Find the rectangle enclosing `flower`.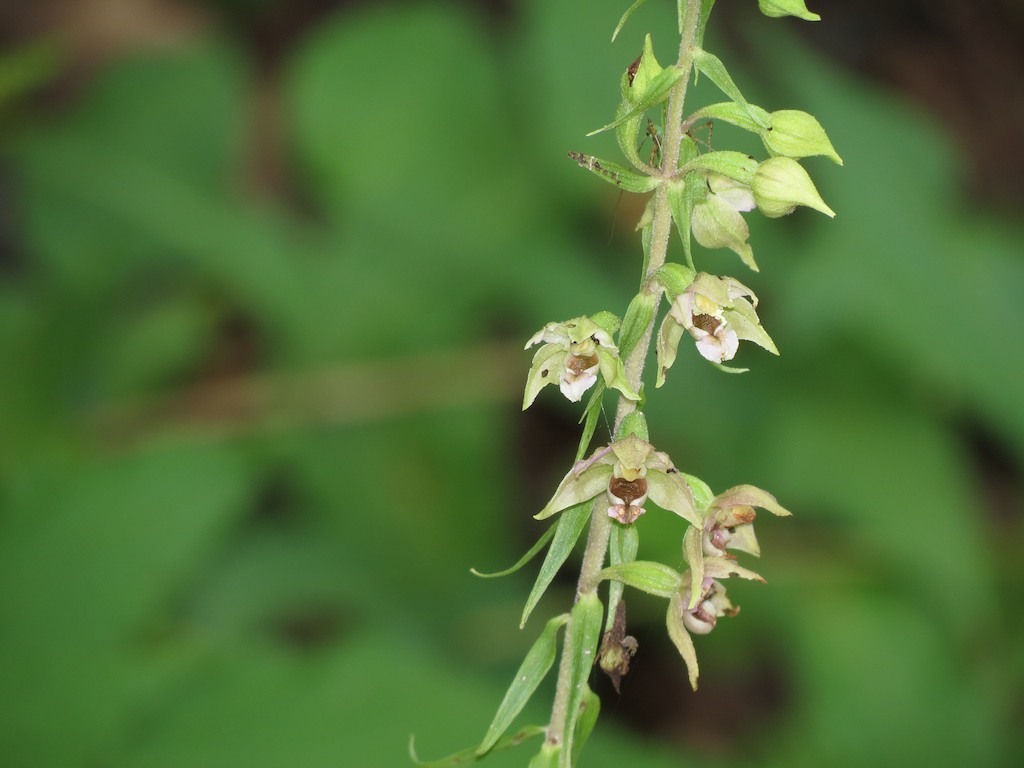
select_region(677, 270, 773, 364).
